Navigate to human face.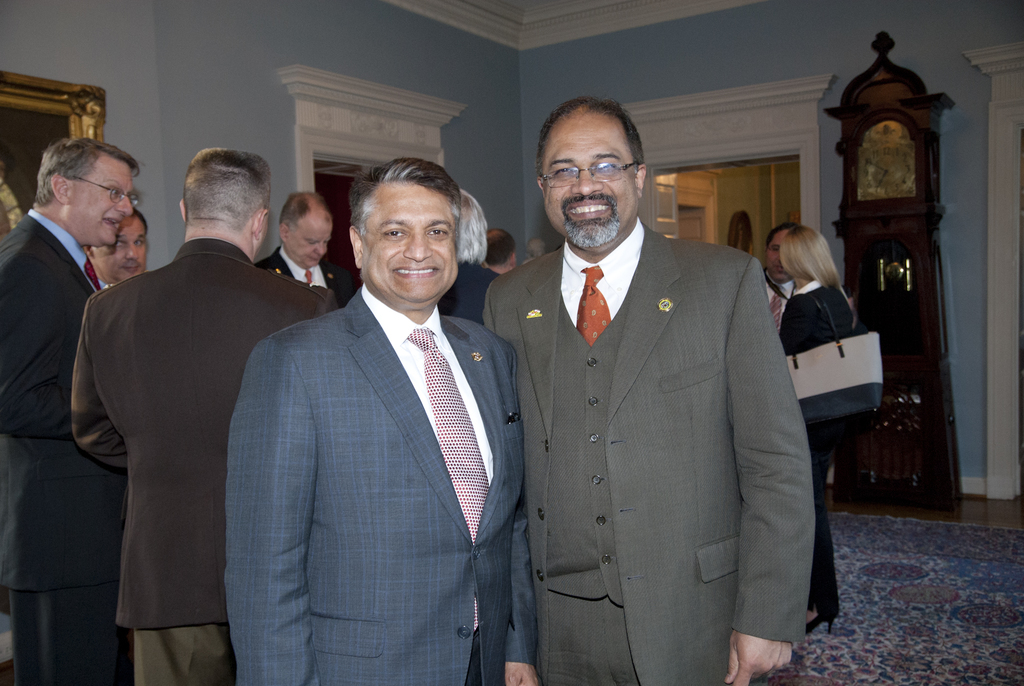
Navigation target: <bbox>543, 114, 637, 250</bbox>.
